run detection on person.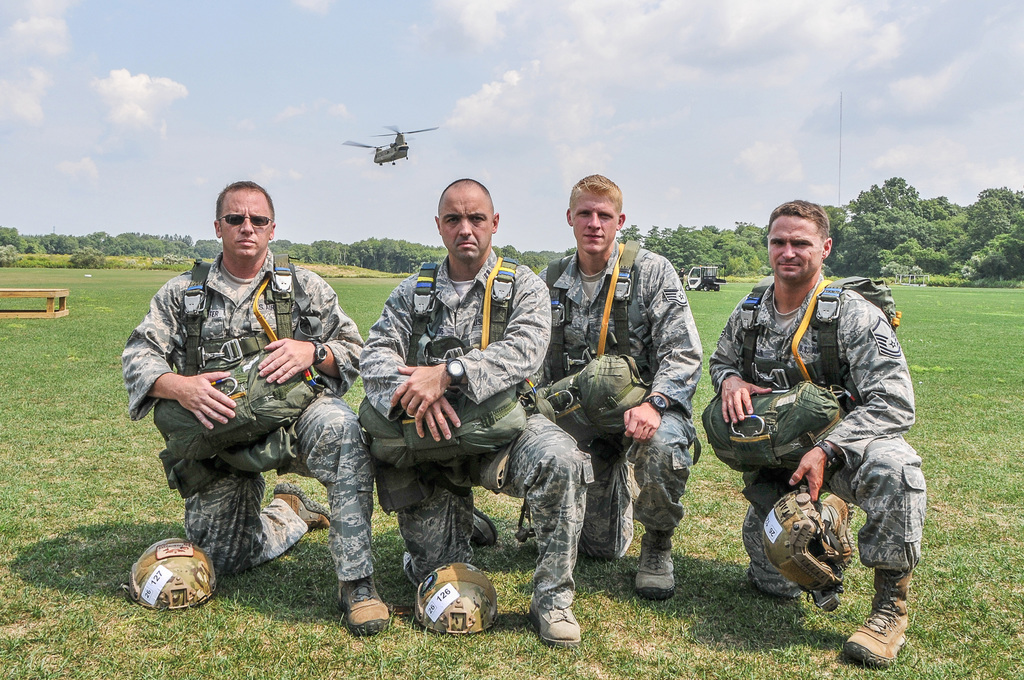
Result: {"left": 709, "top": 200, "right": 927, "bottom": 667}.
